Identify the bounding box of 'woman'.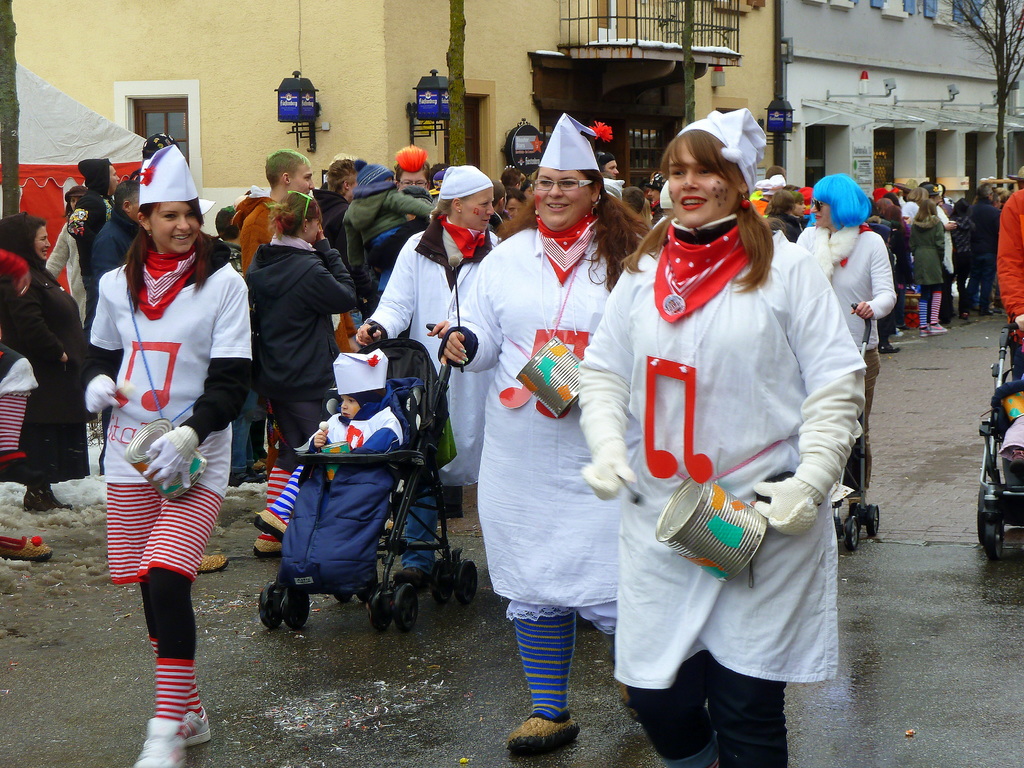
bbox=(795, 171, 897, 360).
